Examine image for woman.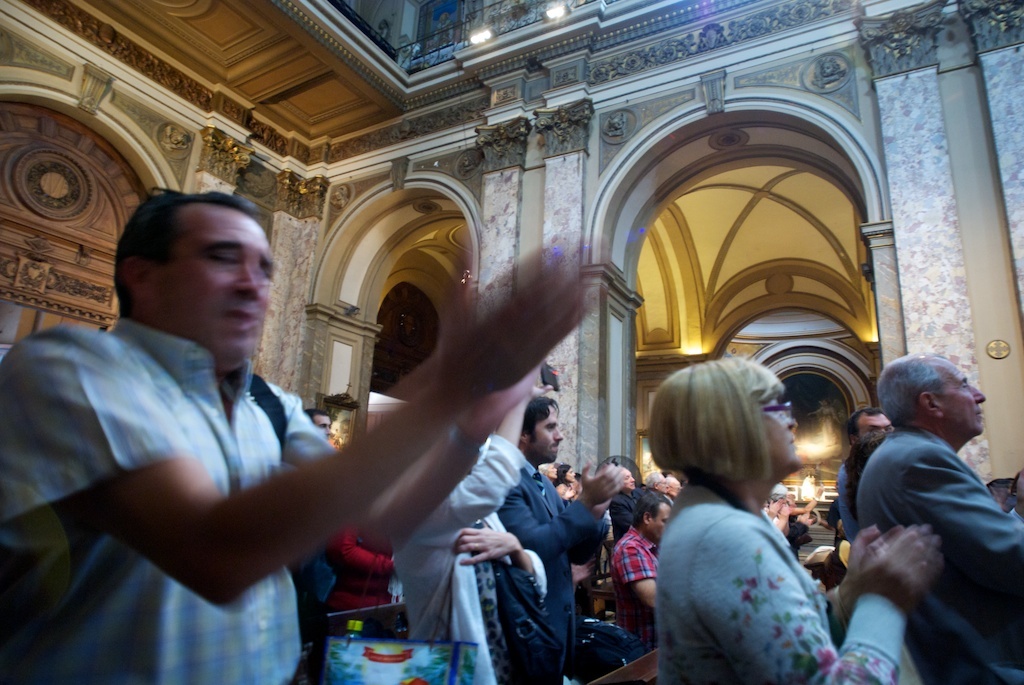
Examination result: <box>321,374,547,684</box>.
